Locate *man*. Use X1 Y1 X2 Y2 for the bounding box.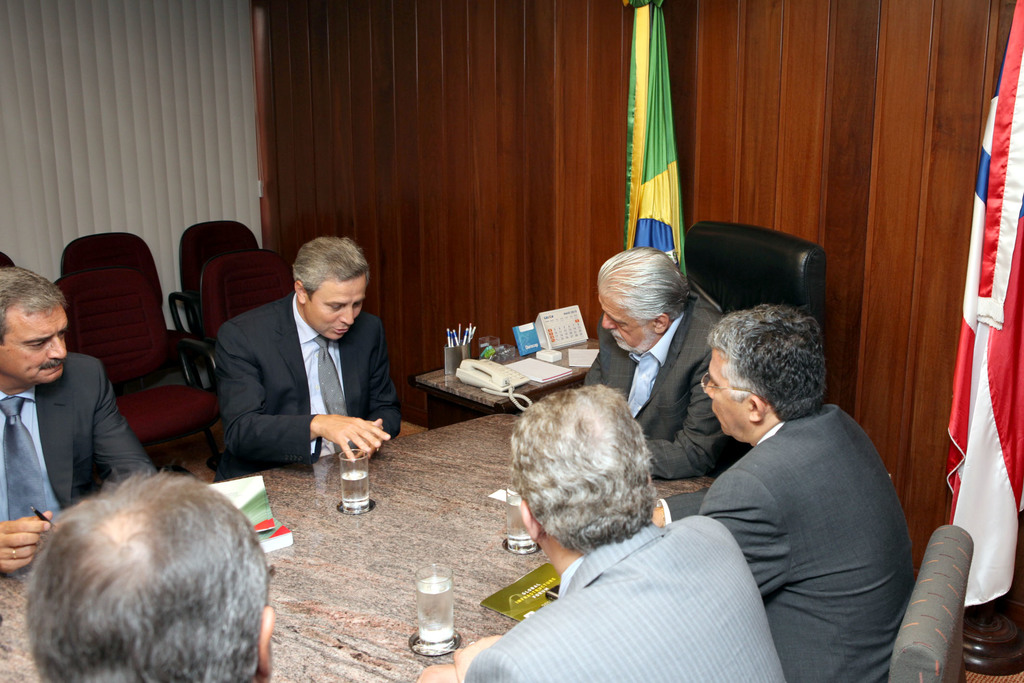
19 466 275 682.
